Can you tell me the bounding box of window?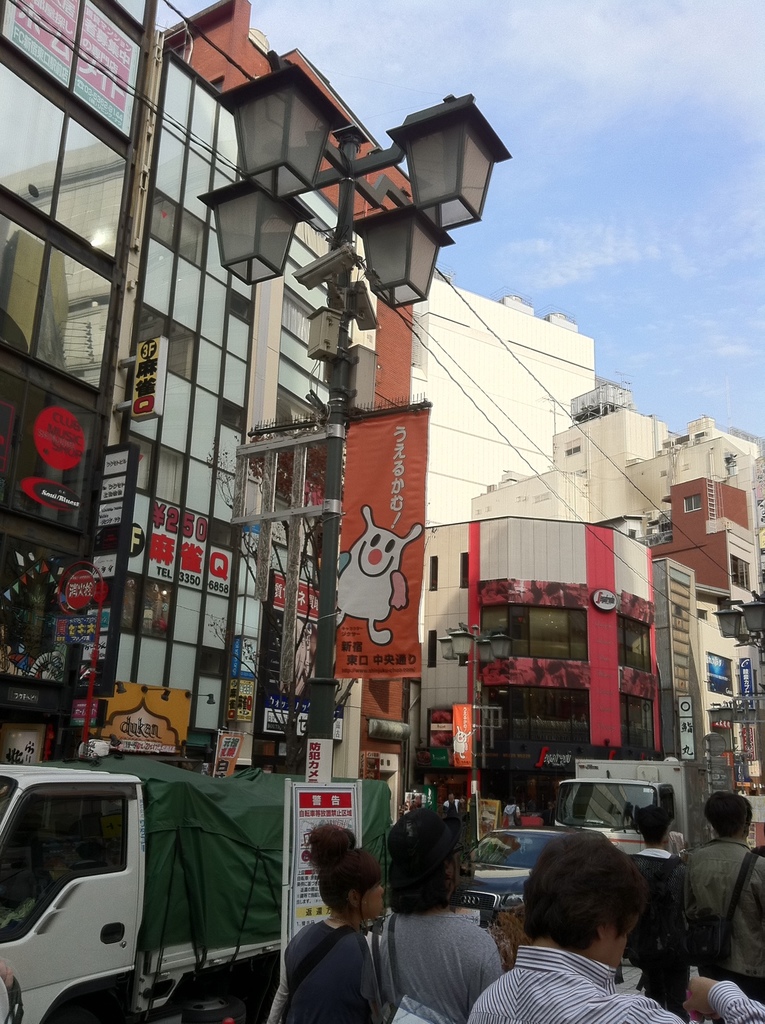
crop(476, 601, 595, 664).
